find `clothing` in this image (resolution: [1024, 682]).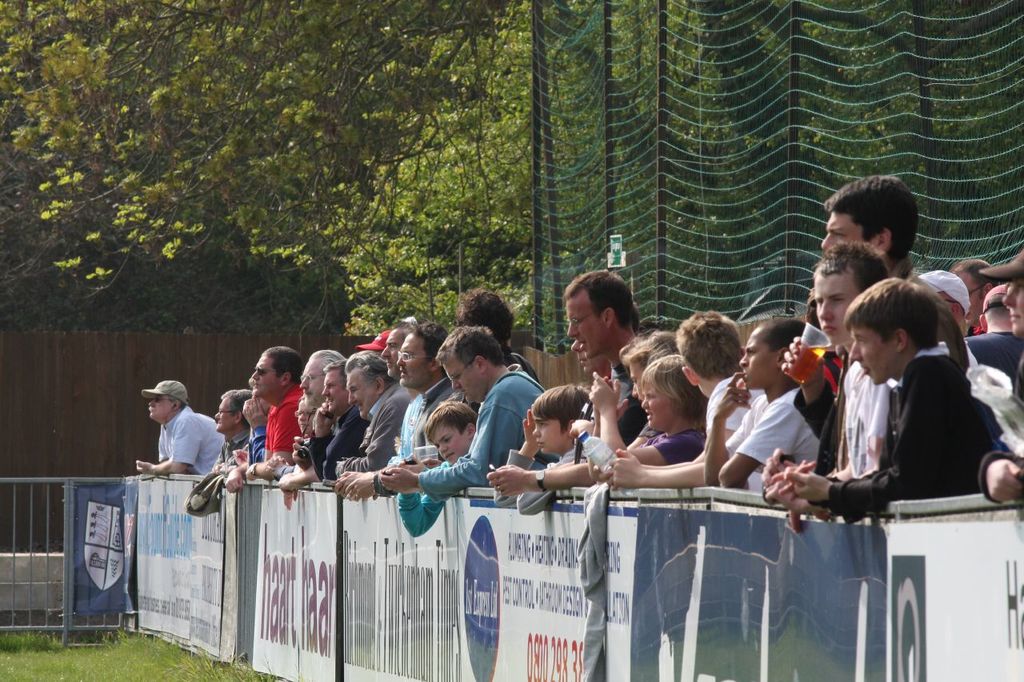
bbox=(306, 405, 364, 484).
